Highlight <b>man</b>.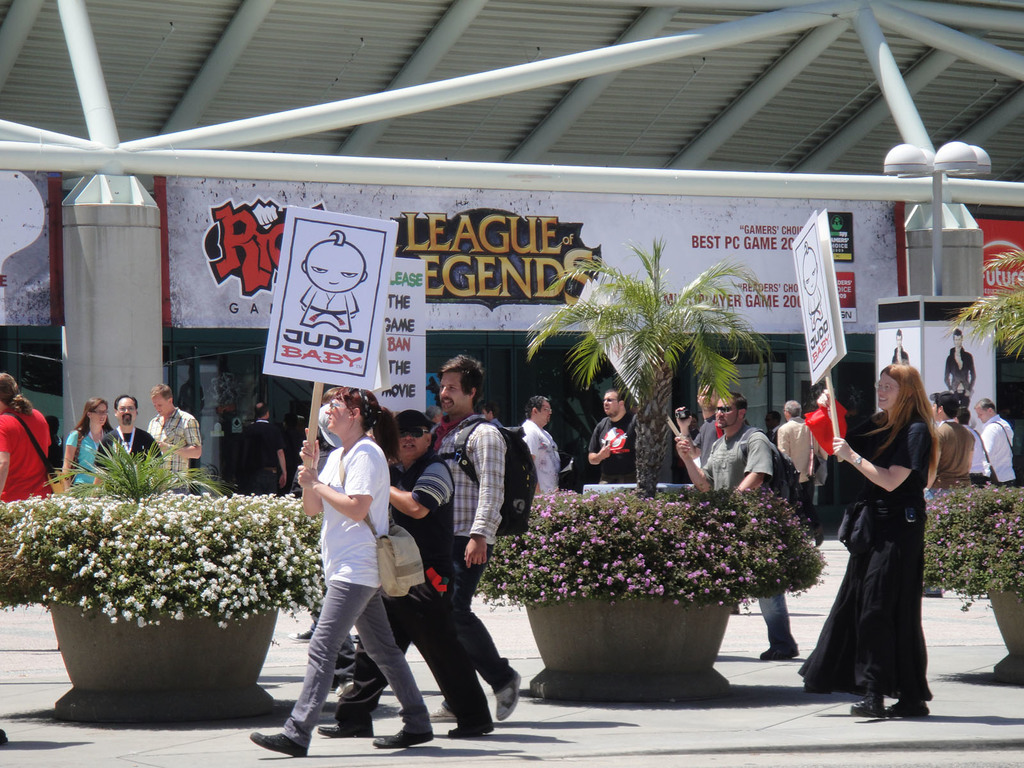
Highlighted region: bbox(145, 378, 196, 474).
